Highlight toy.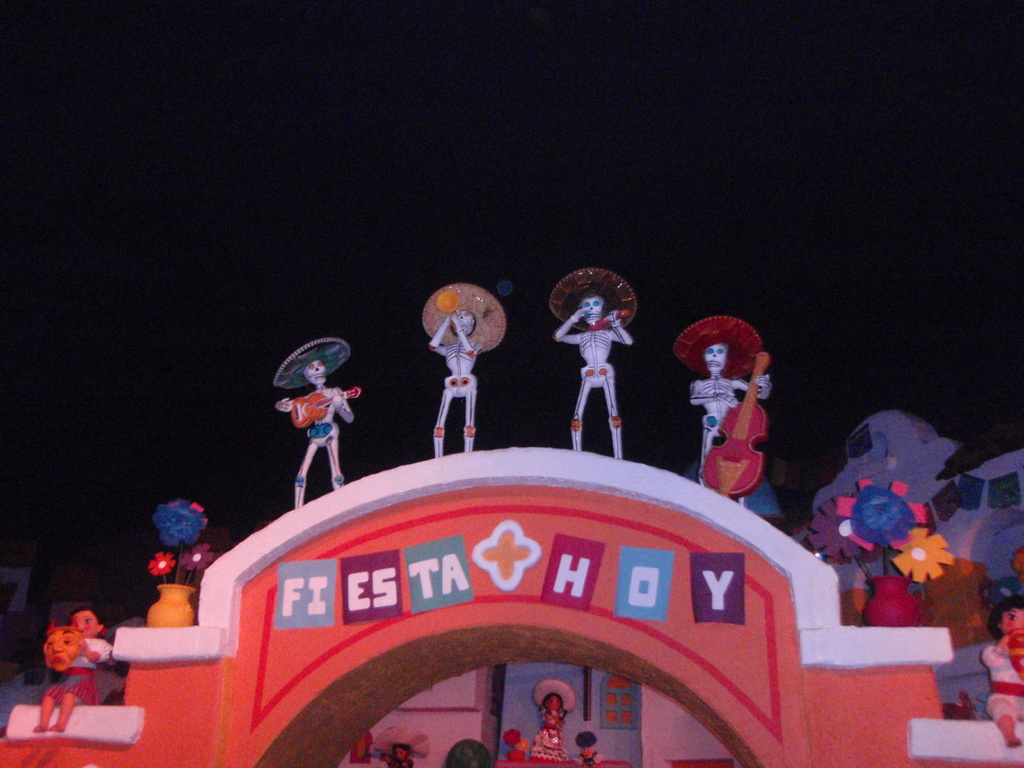
Highlighted region: 673,315,789,527.
